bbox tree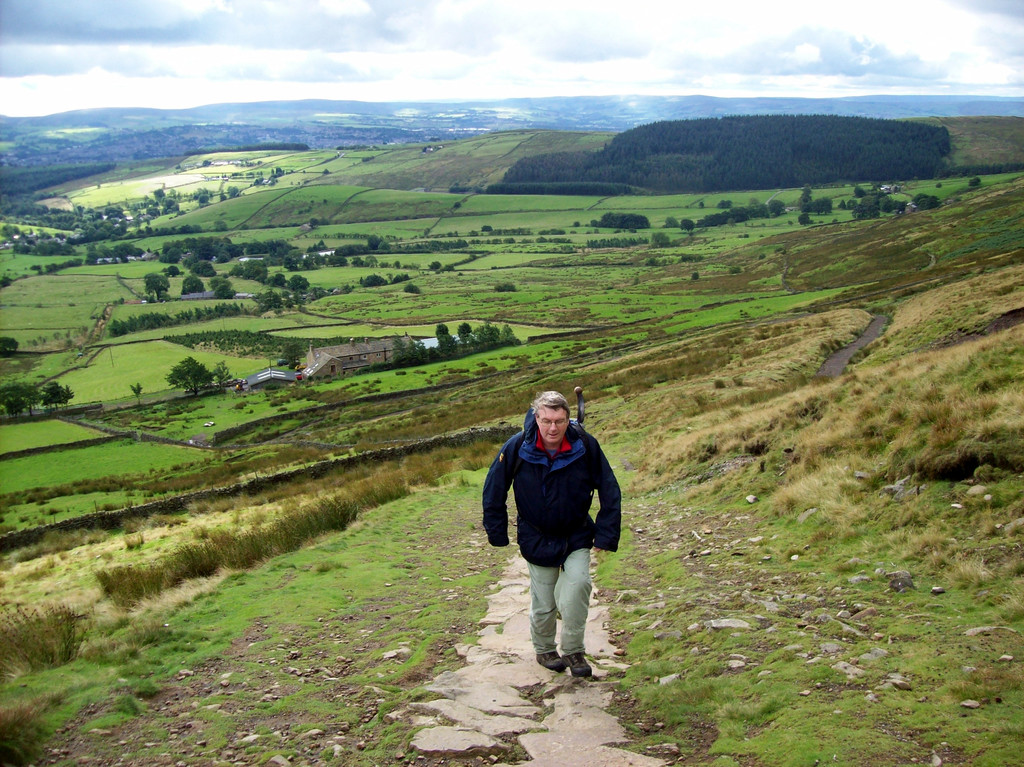
(214, 282, 239, 300)
